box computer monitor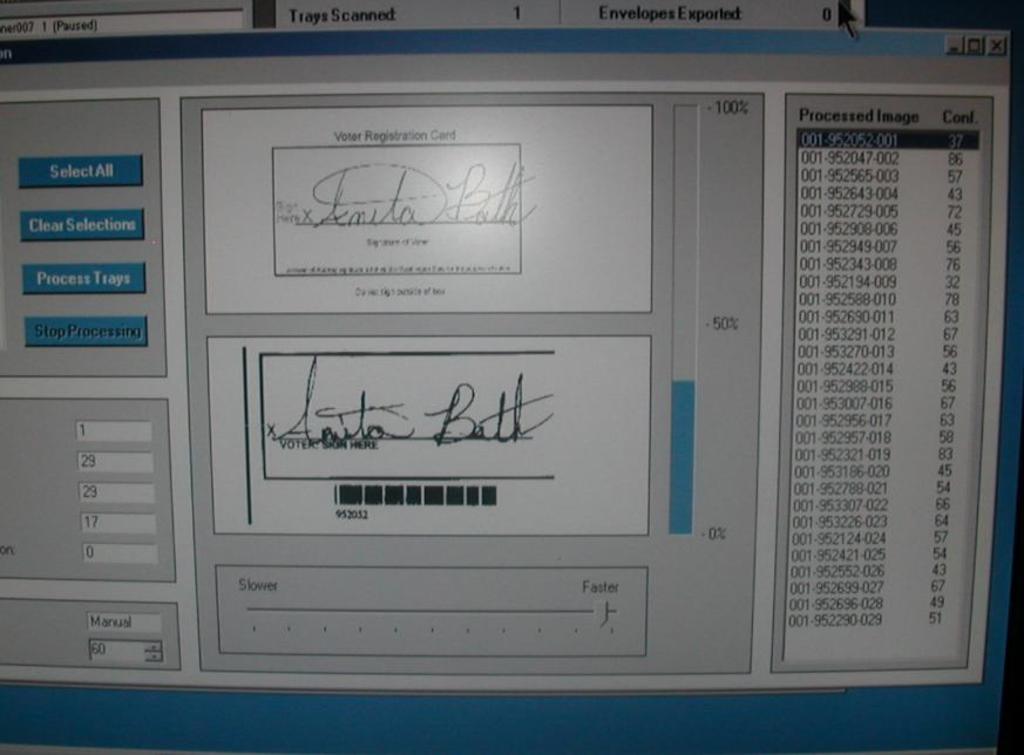
Rect(0, 0, 1023, 754)
